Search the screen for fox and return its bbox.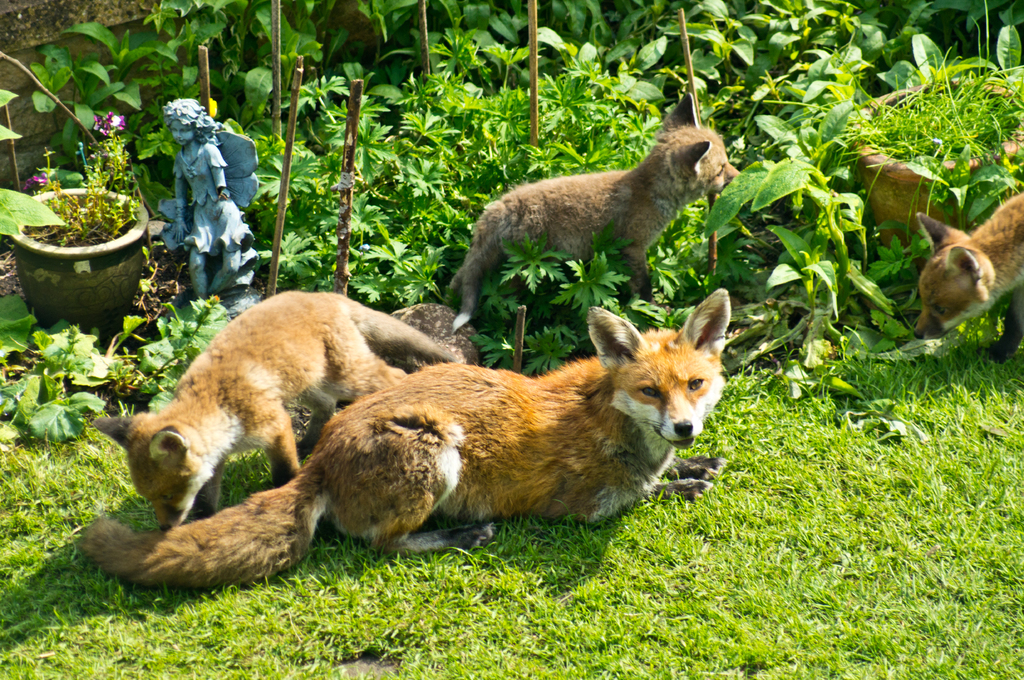
Found: <region>911, 193, 1023, 363</region>.
